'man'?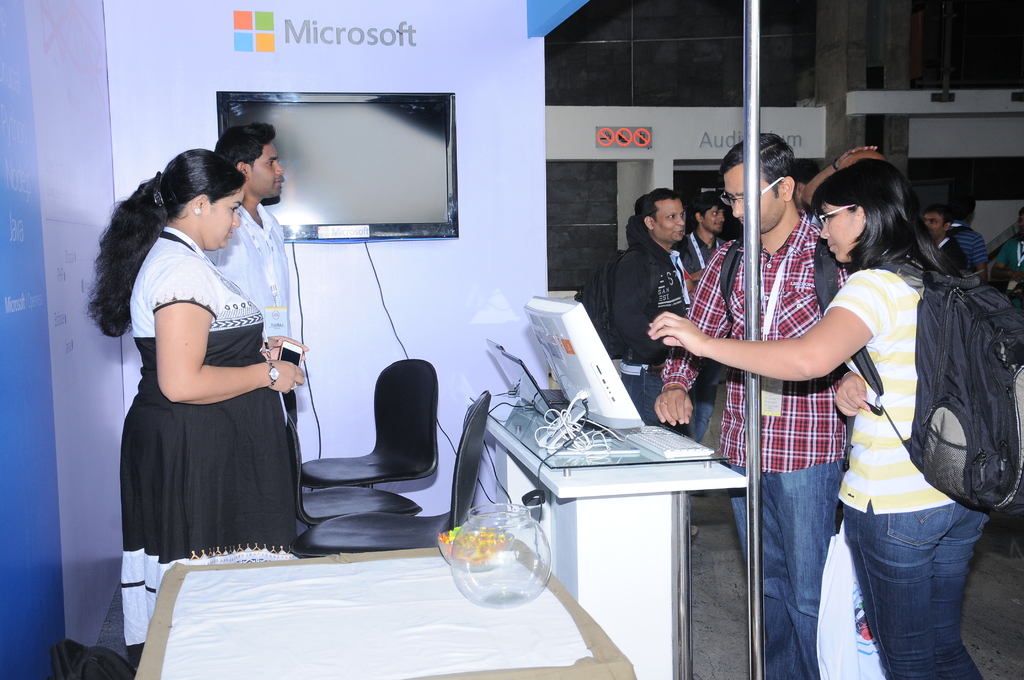
{"x1": 996, "y1": 205, "x2": 1023, "y2": 314}
